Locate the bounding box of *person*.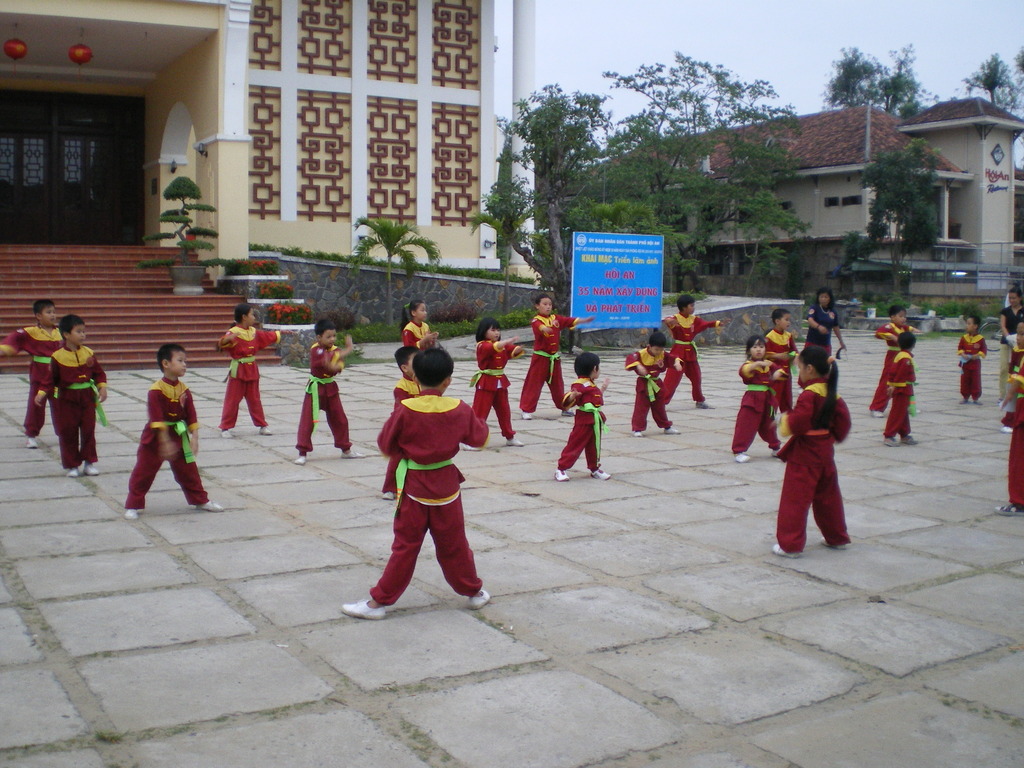
Bounding box: crop(771, 351, 857, 555).
